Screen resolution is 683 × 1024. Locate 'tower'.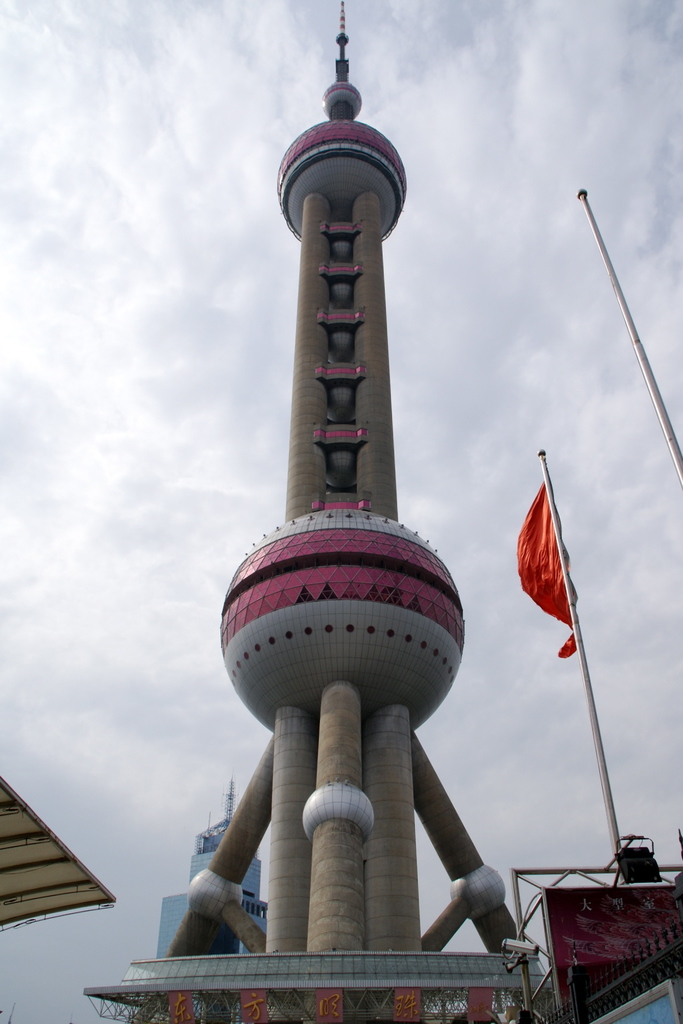
bbox=[193, 70, 506, 924].
